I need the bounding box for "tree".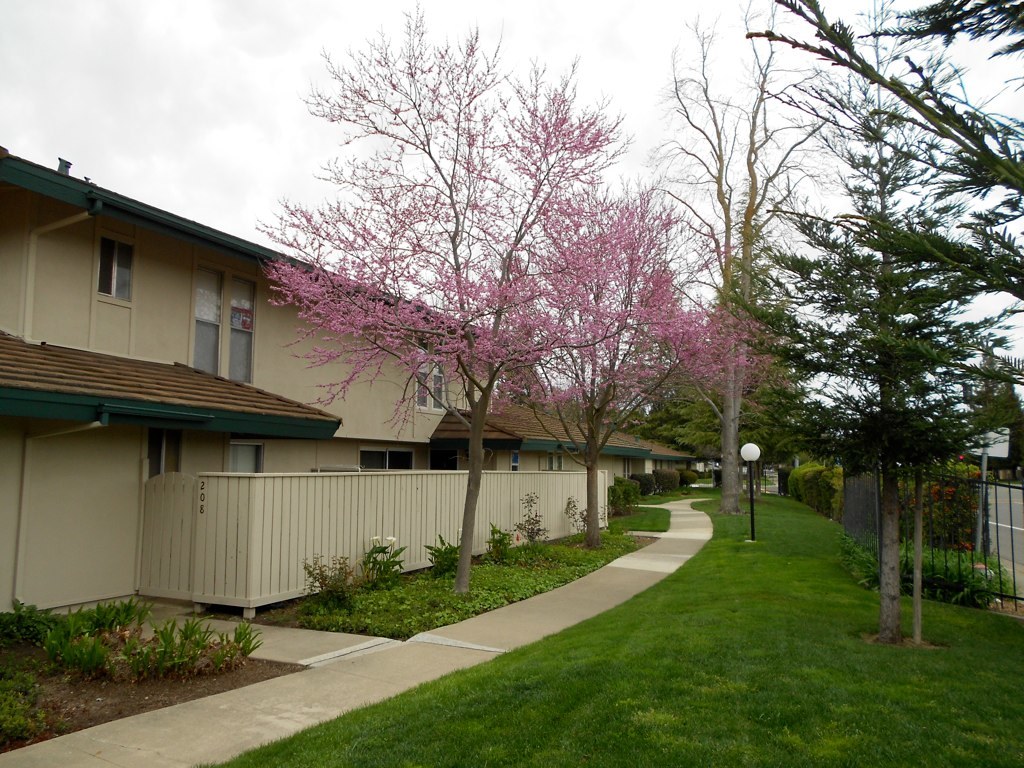
Here it is: l=639, t=244, r=808, b=505.
